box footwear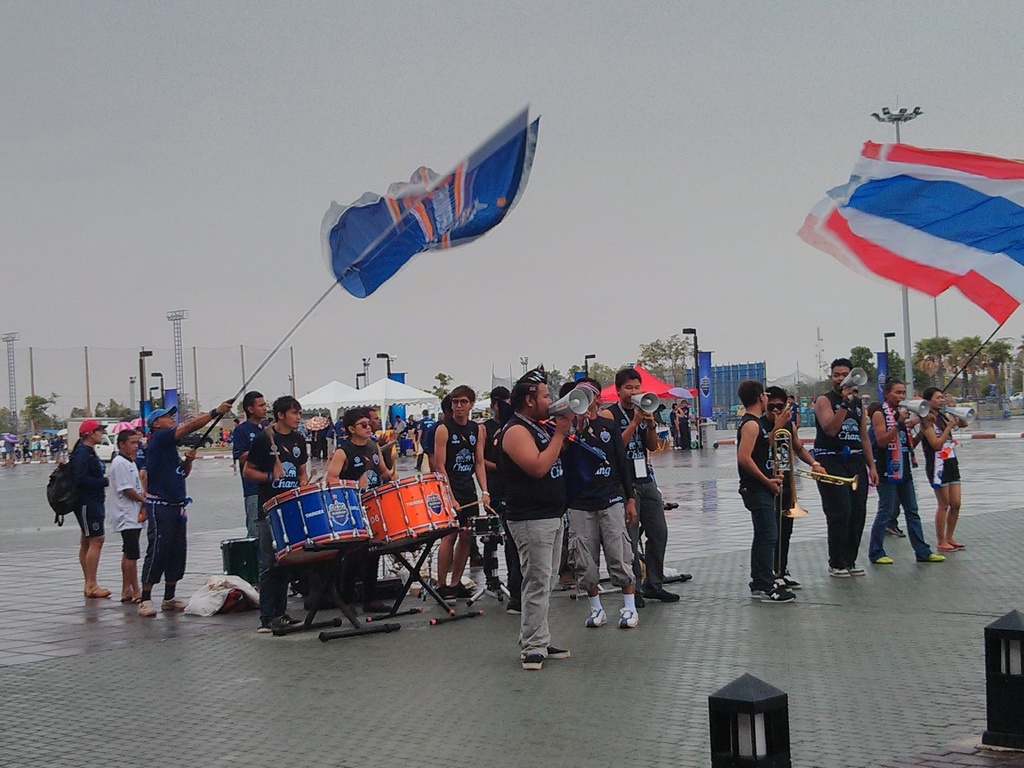
bbox=(258, 614, 300, 636)
